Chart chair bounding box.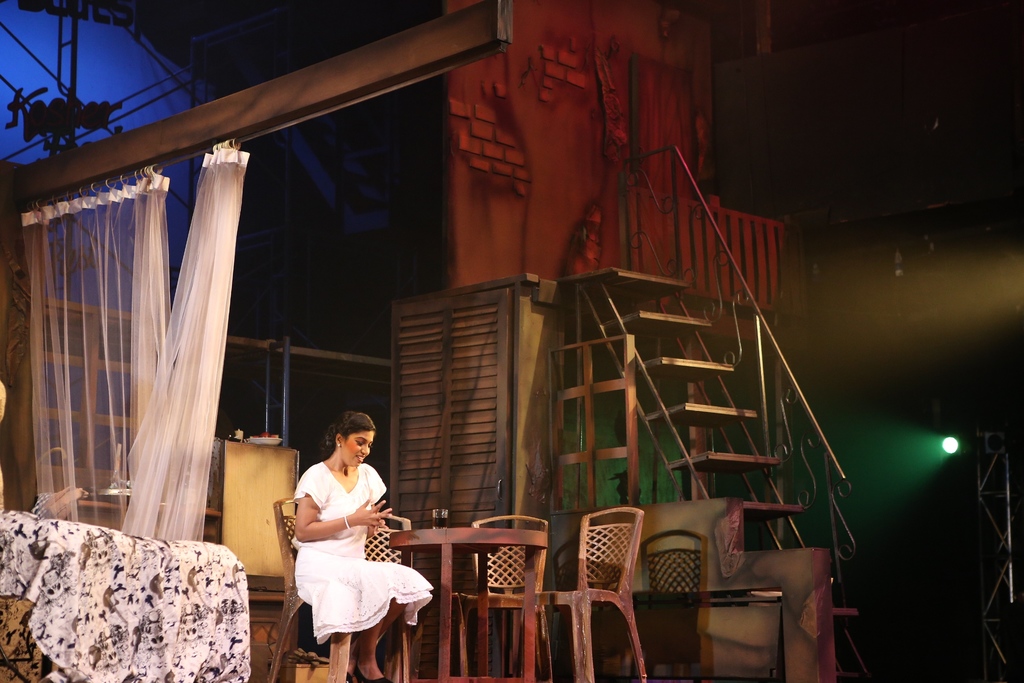
Charted: <region>442, 524, 561, 657</region>.
